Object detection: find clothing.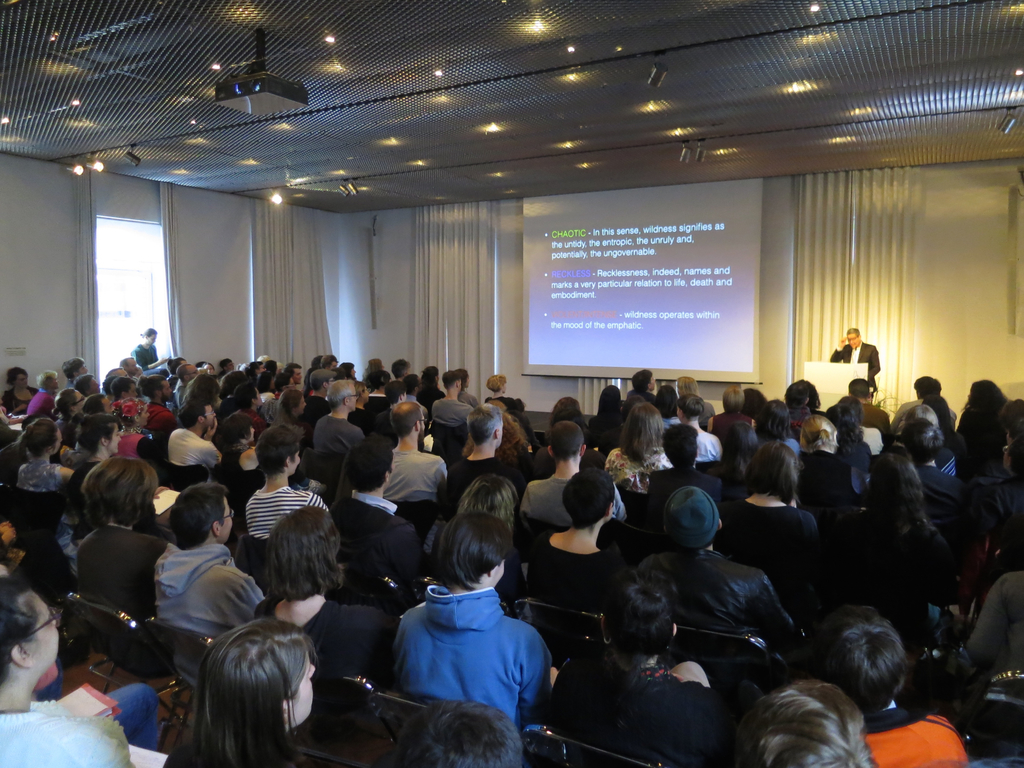
[left=709, top=413, right=746, bottom=439].
